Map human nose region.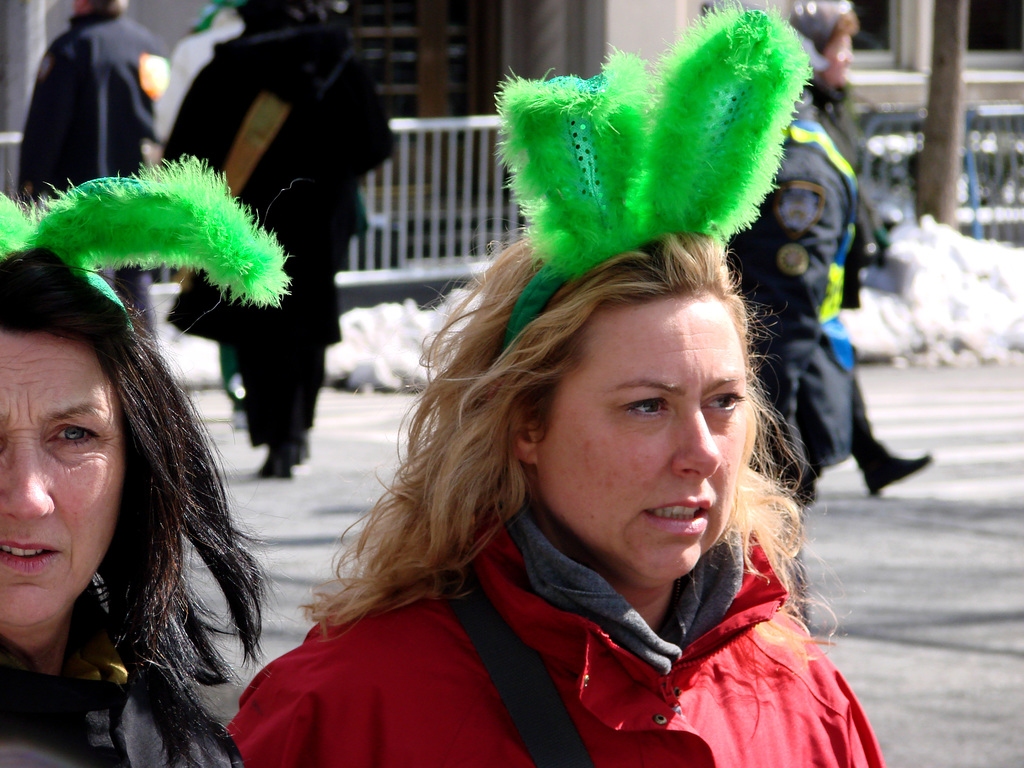
Mapped to region(0, 431, 54, 516).
